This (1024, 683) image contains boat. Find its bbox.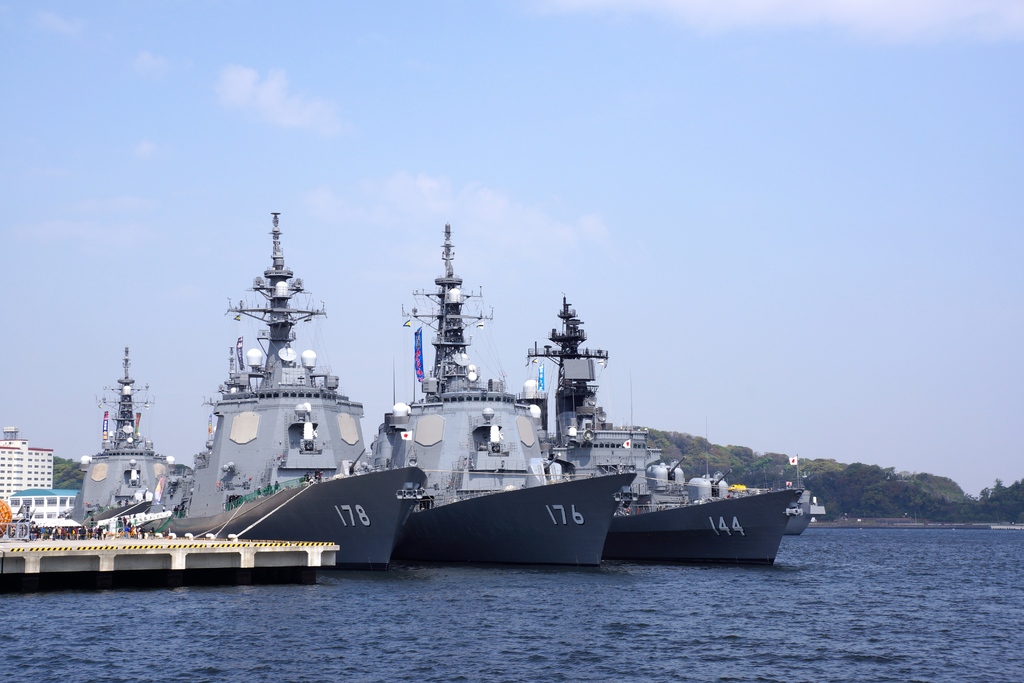
(x1=356, y1=222, x2=637, y2=572).
